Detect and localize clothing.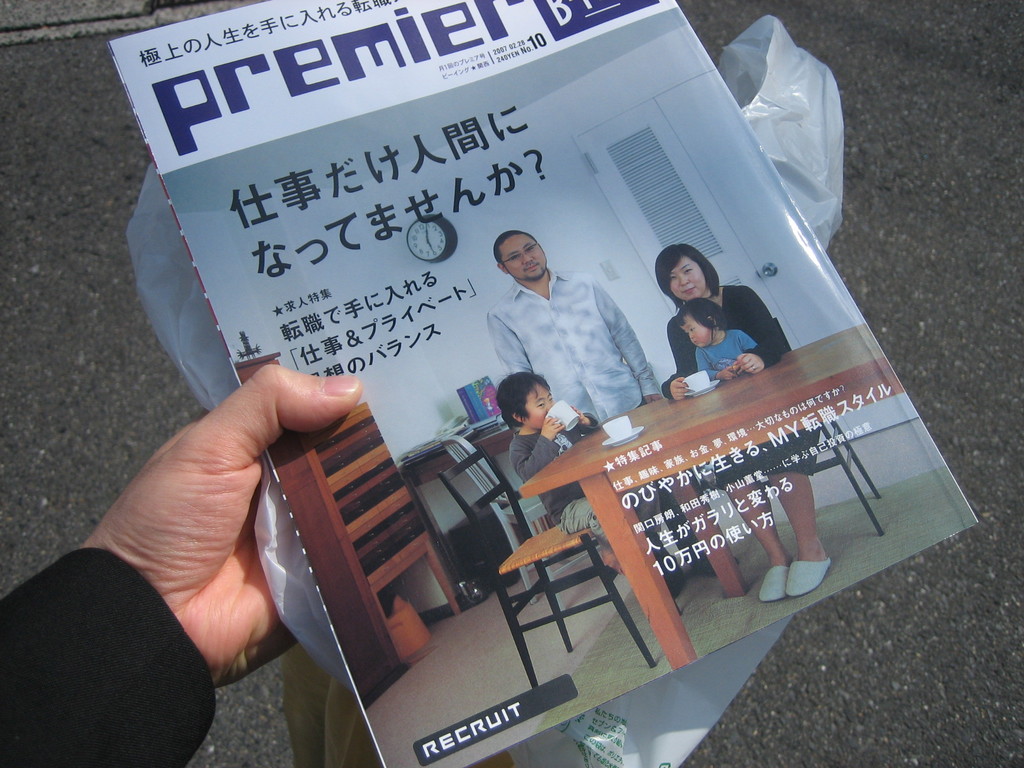
Localized at select_region(655, 278, 817, 475).
